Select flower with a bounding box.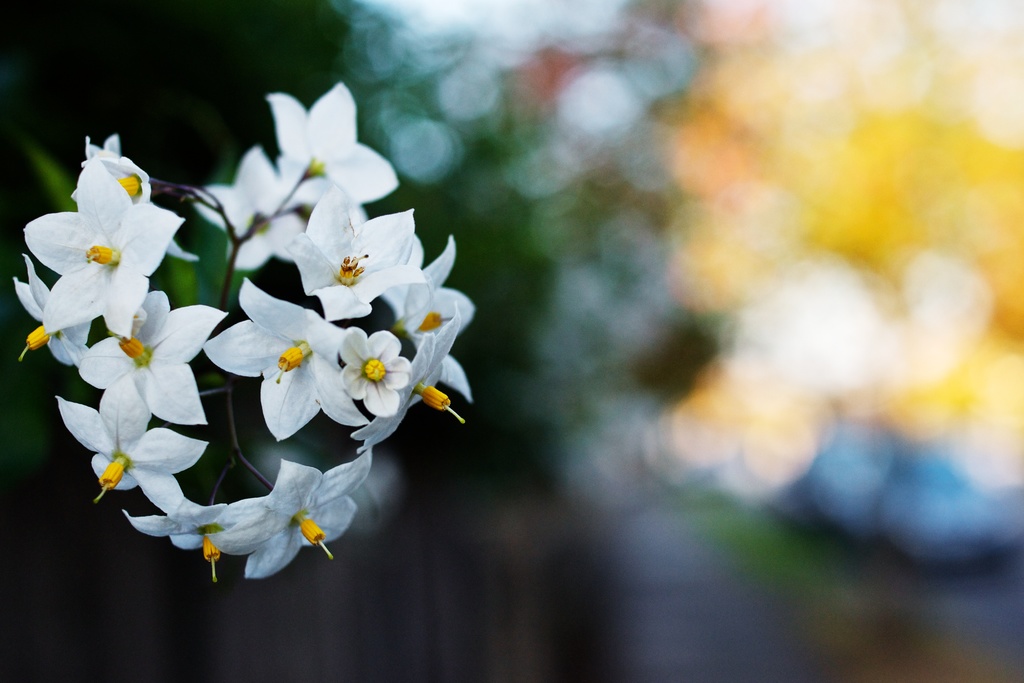
box(190, 142, 307, 273).
